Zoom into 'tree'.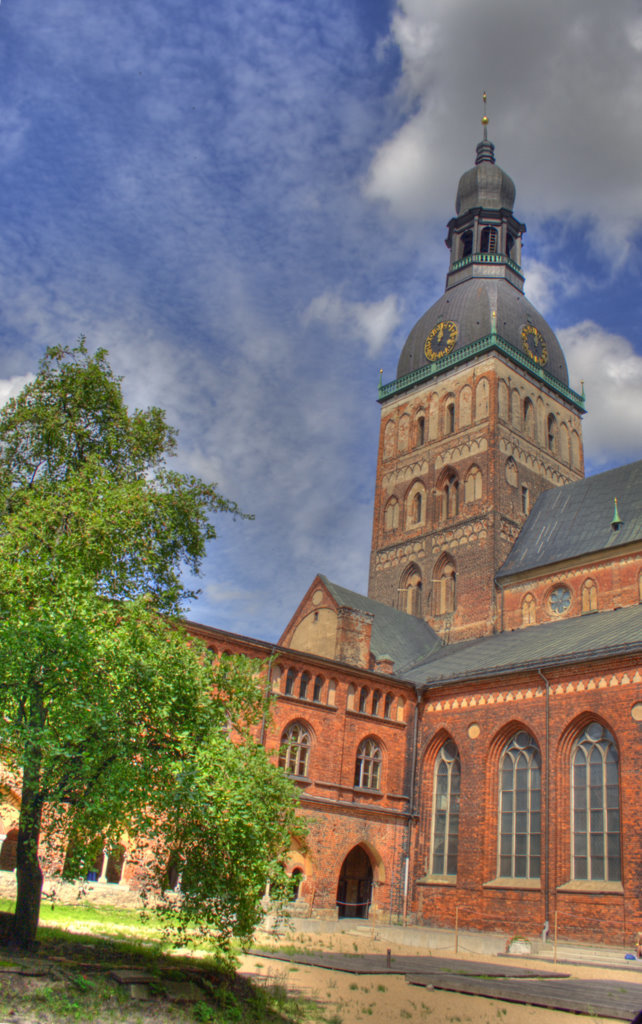
Zoom target: pyautogui.locateOnScreen(7, 430, 259, 924).
